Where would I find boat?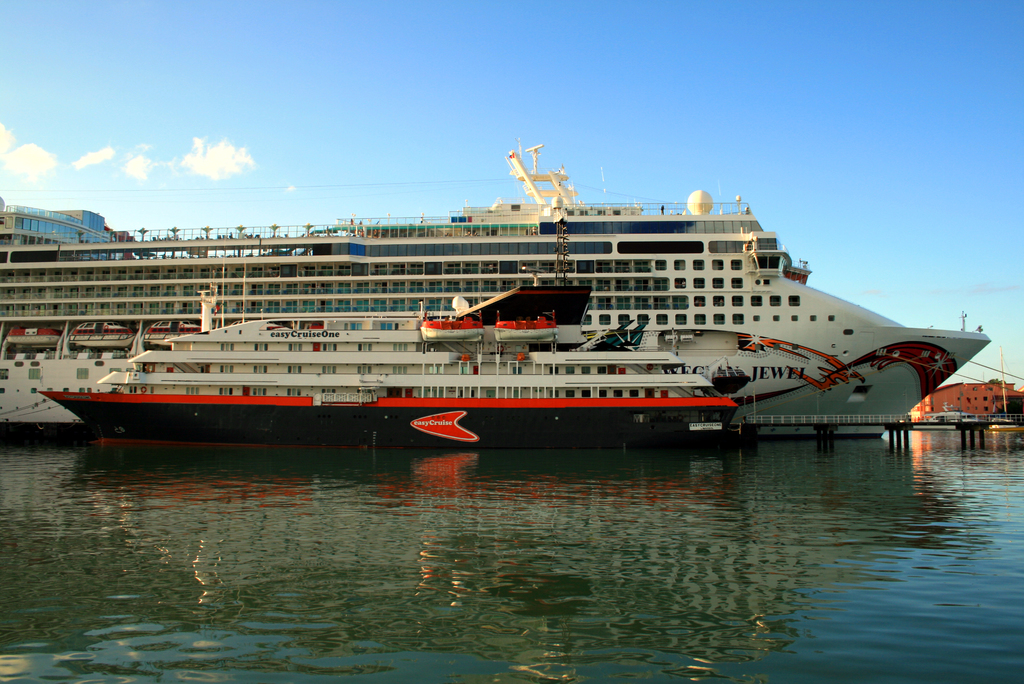
At bbox=[31, 220, 739, 446].
